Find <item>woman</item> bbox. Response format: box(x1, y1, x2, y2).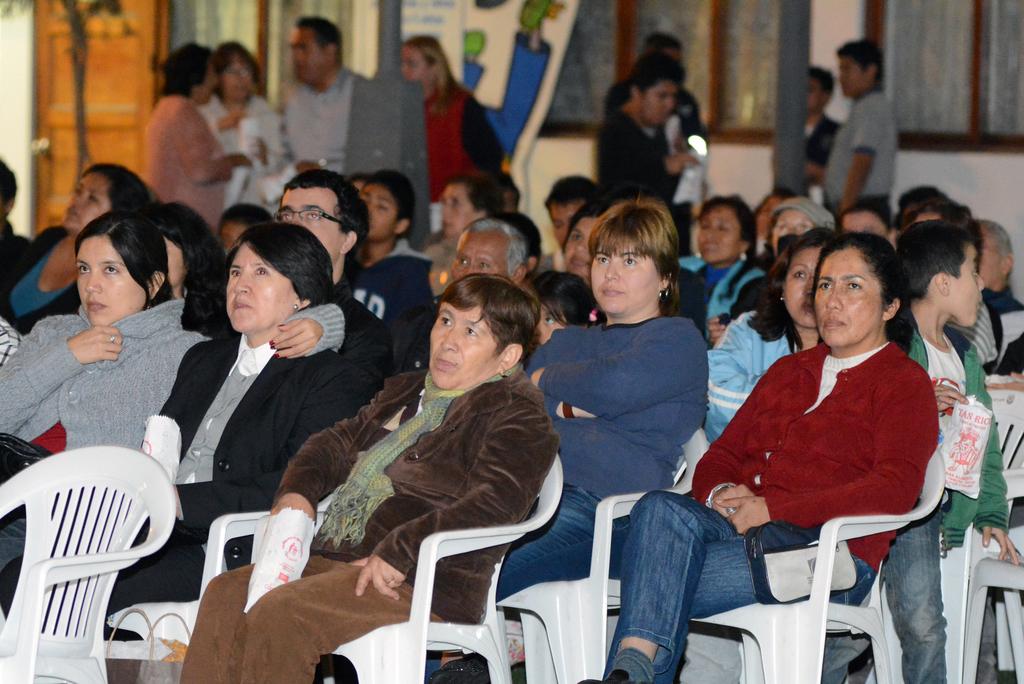
box(504, 199, 717, 610).
